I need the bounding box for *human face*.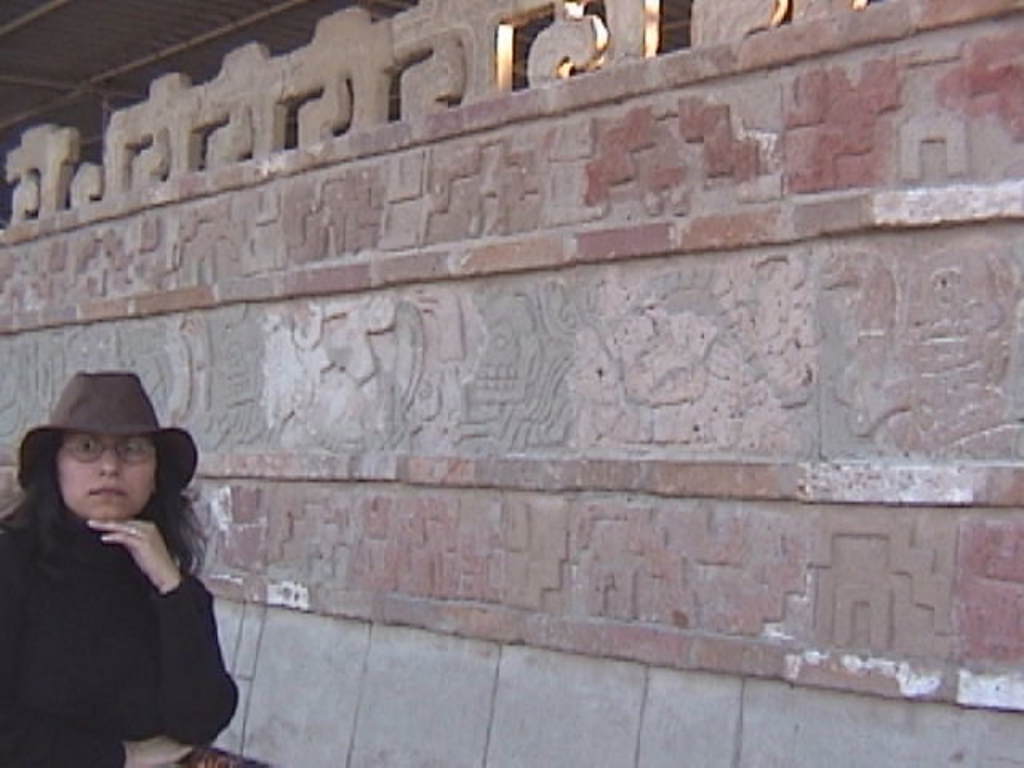
Here it is: {"x1": 58, "y1": 430, "x2": 157, "y2": 525}.
